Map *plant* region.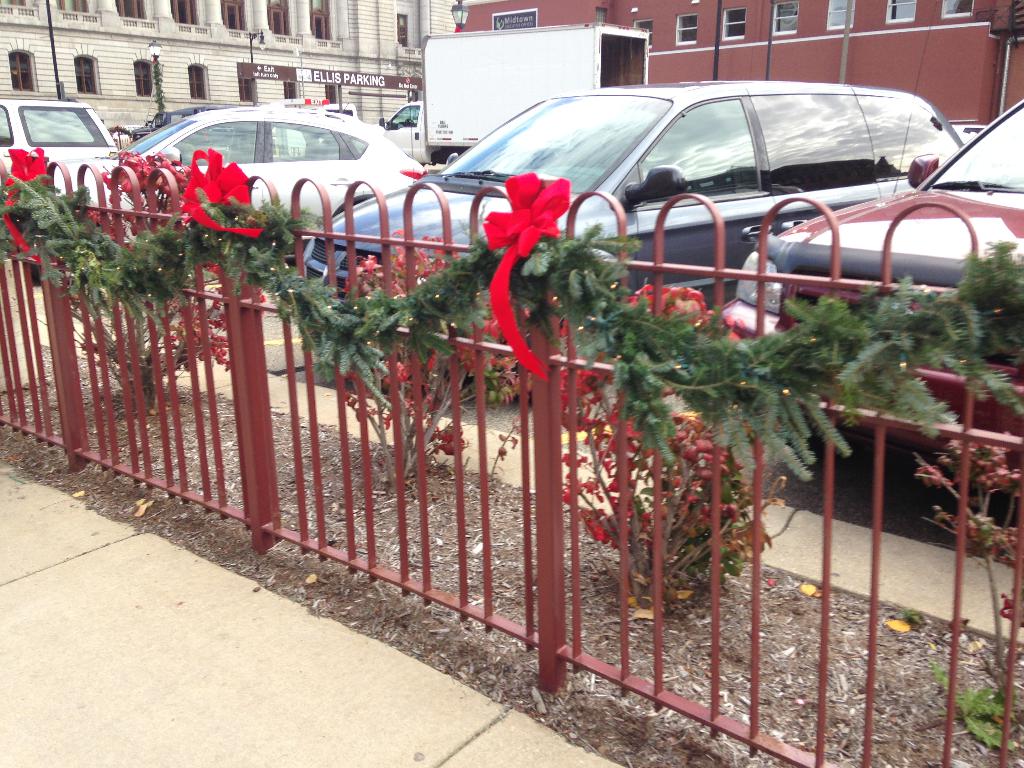
Mapped to region(527, 269, 808, 614).
